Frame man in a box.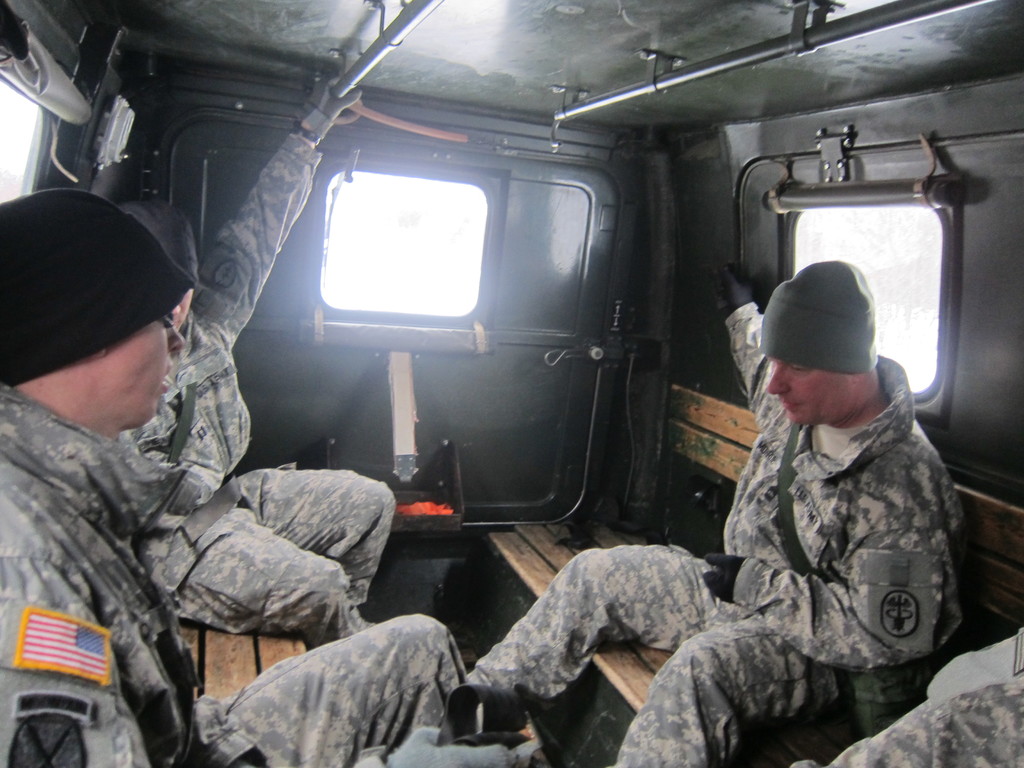
[x1=0, y1=186, x2=472, y2=767].
